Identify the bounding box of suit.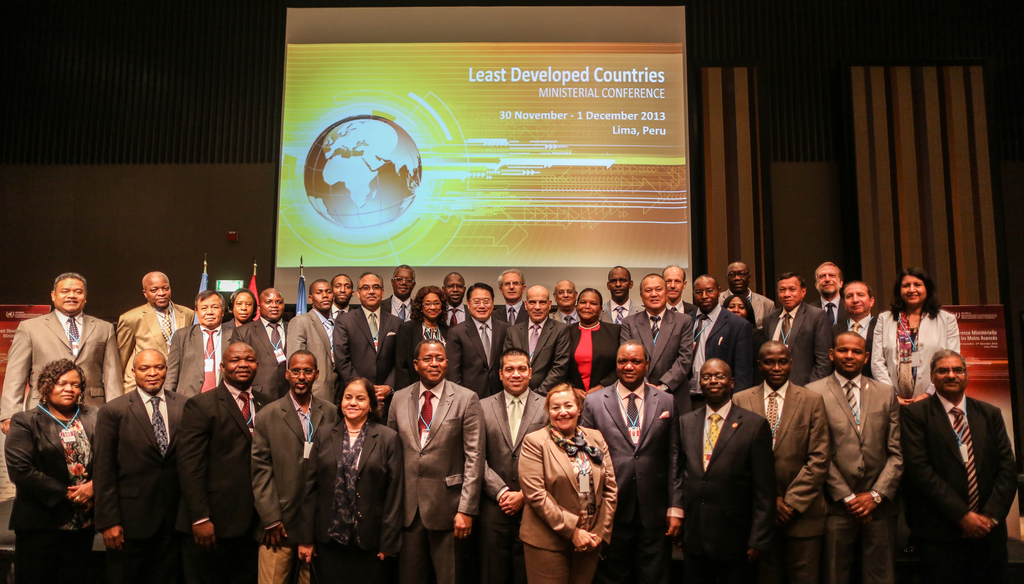
(left=810, top=297, right=846, bottom=328).
